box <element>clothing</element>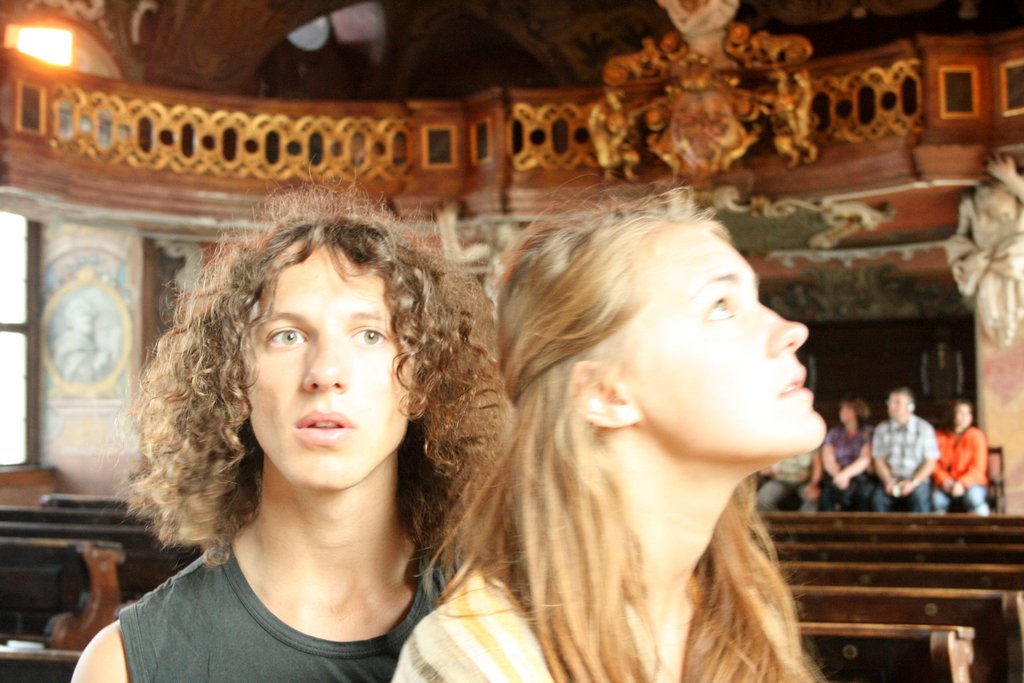
x1=867, y1=418, x2=928, y2=508
